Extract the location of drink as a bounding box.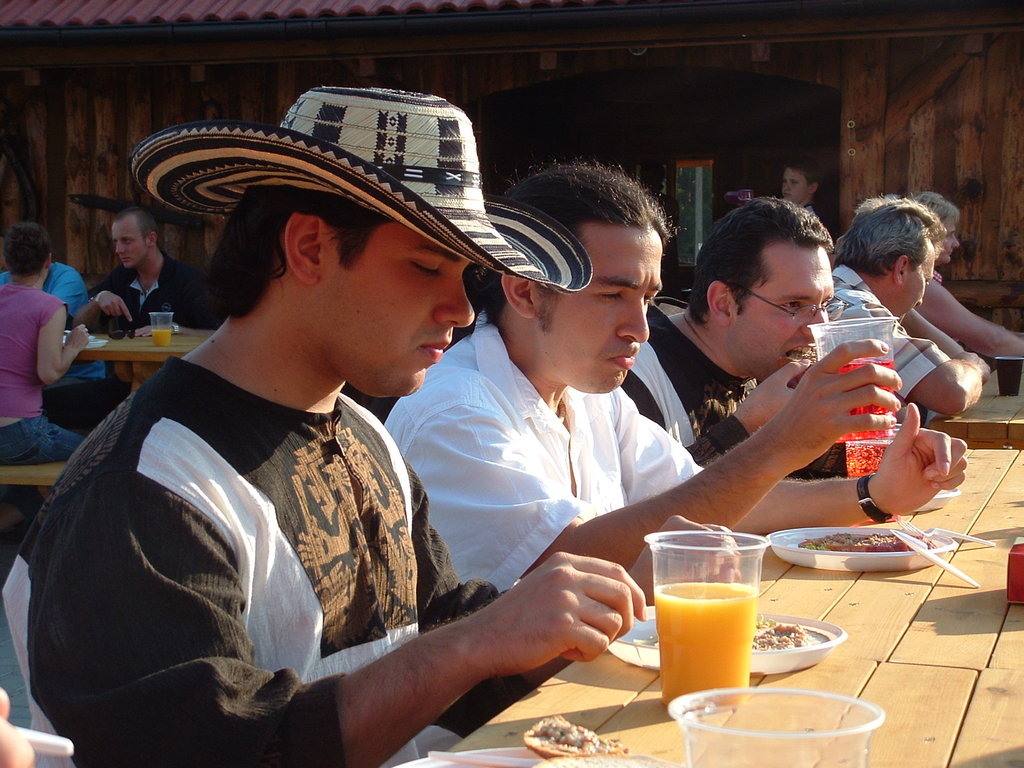
l=150, t=331, r=170, b=346.
